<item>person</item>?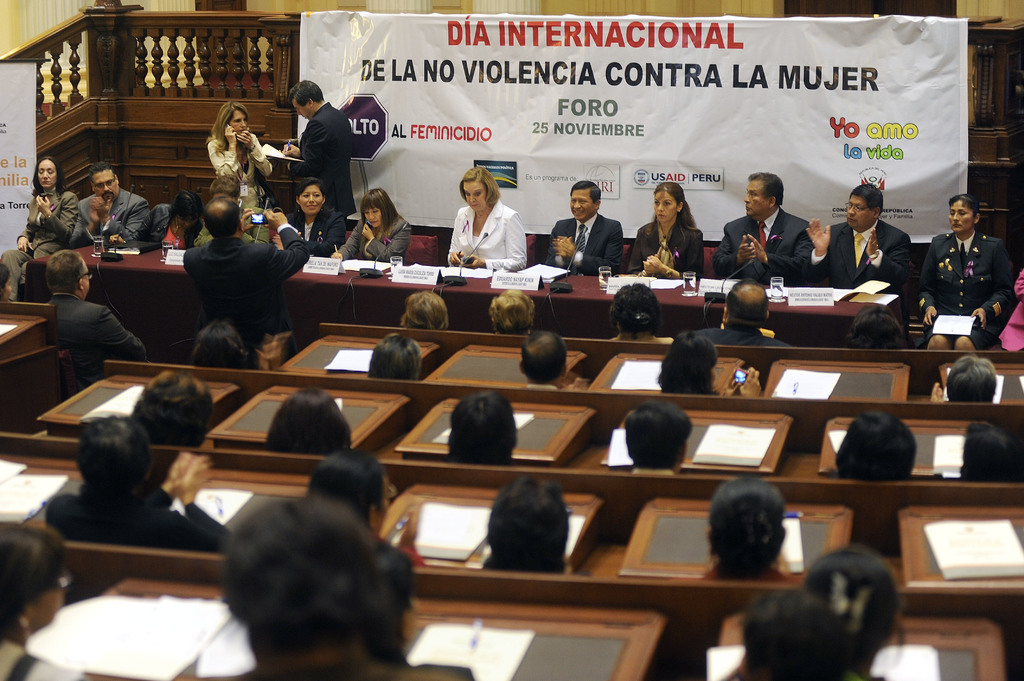
446/384/513/470
